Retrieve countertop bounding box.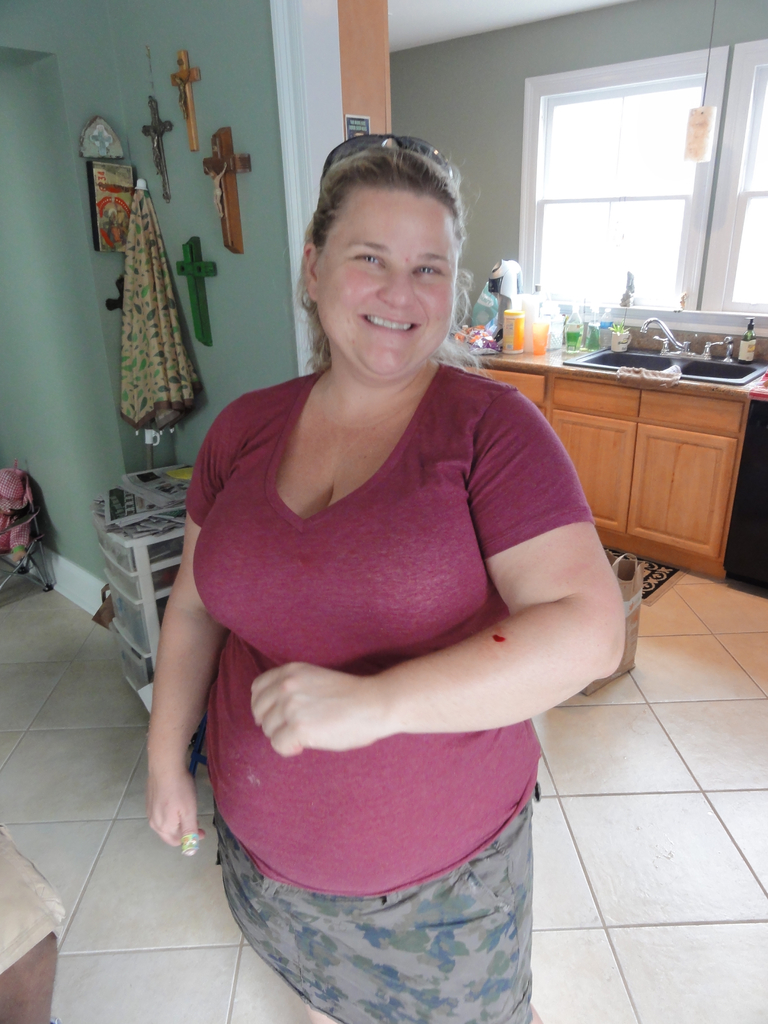
Bounding box: rect(424, 318, 767, 577).
